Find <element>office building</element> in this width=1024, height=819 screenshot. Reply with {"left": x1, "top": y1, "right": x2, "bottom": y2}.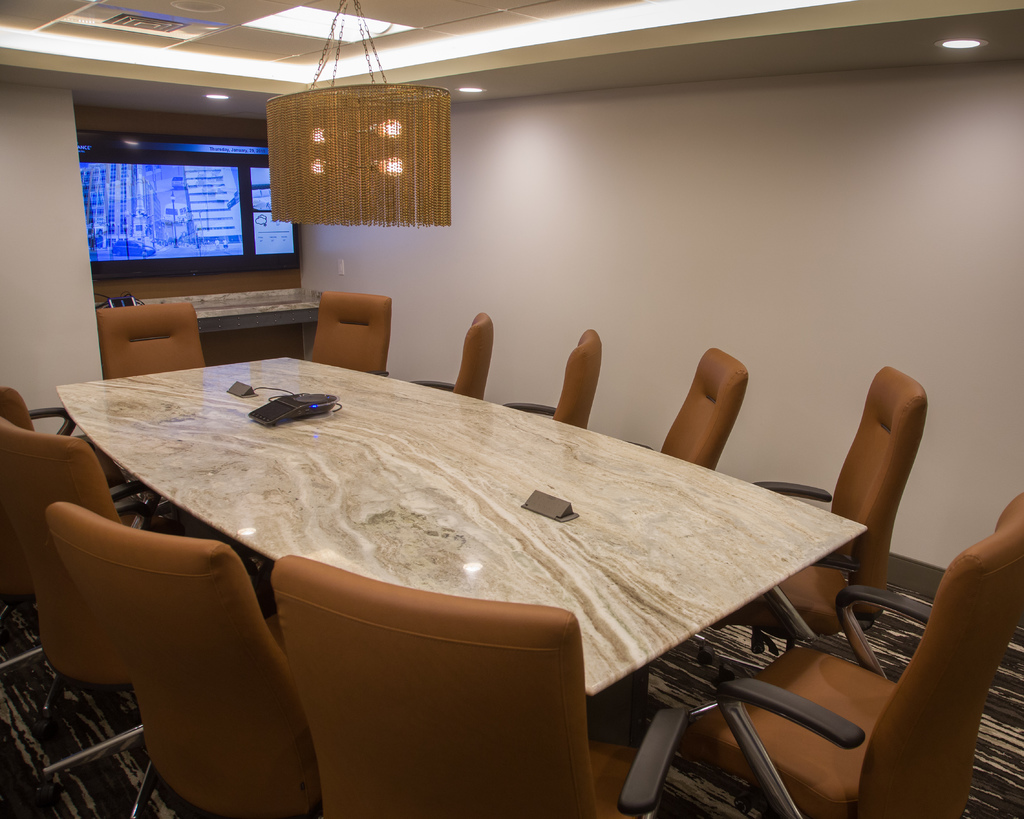
{"left": 0, "top": 26, "right": 977, "bottom": 818}.
